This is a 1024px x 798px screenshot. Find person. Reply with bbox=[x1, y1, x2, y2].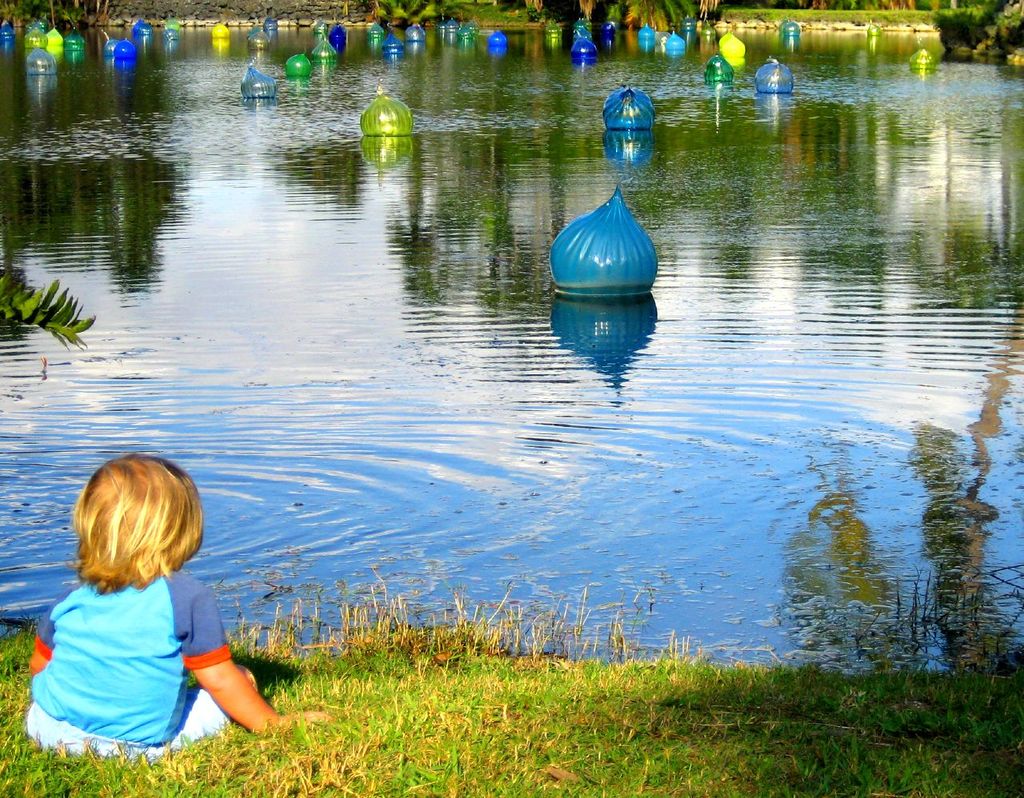
bbox=[22, 450, 337, 770].
